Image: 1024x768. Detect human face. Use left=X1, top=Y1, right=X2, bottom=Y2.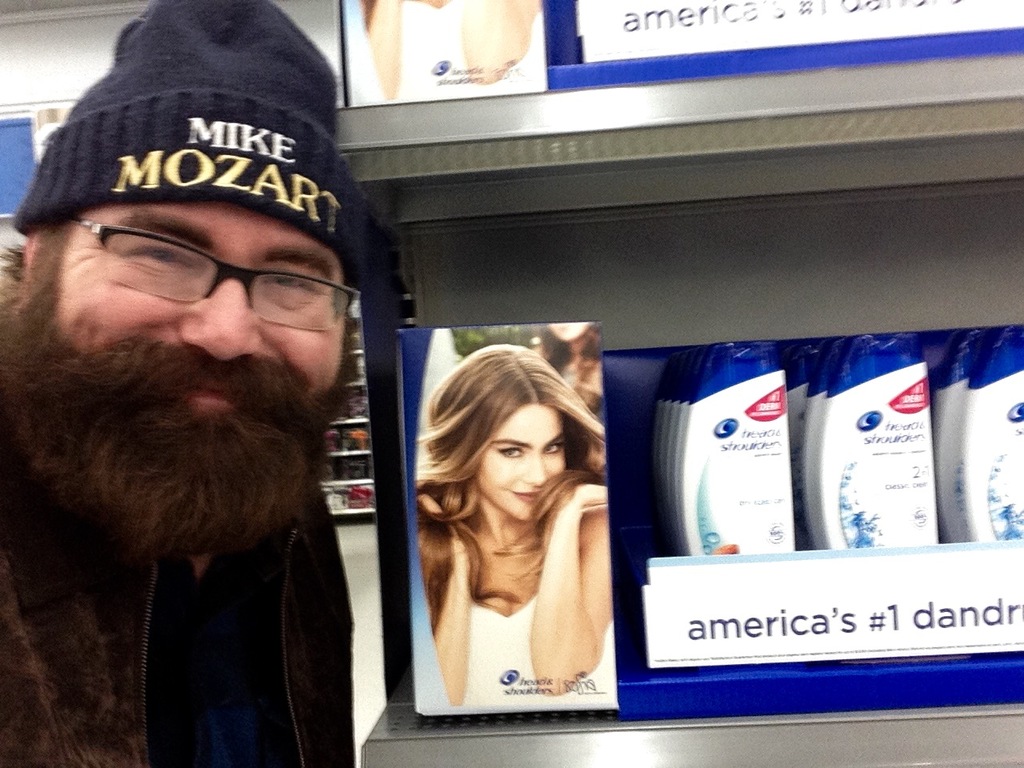
left=477, top=403, right=569, bottom=522.
